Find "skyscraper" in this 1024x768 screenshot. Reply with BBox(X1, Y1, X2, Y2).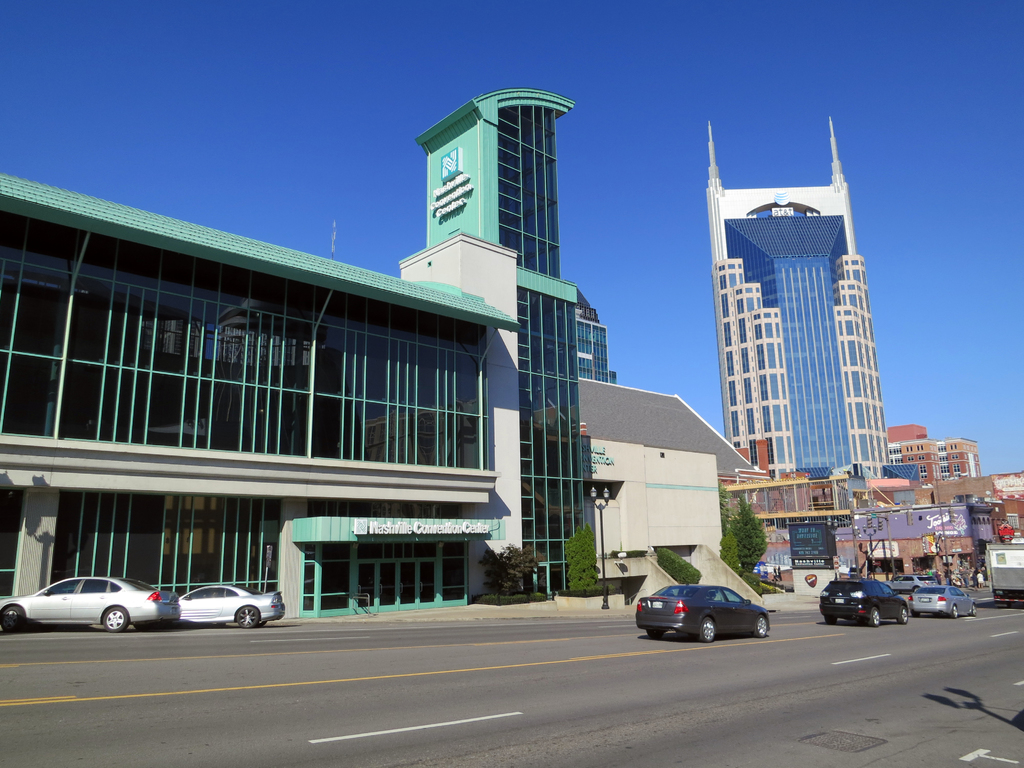
BBox(694, 137, 913, 541).
